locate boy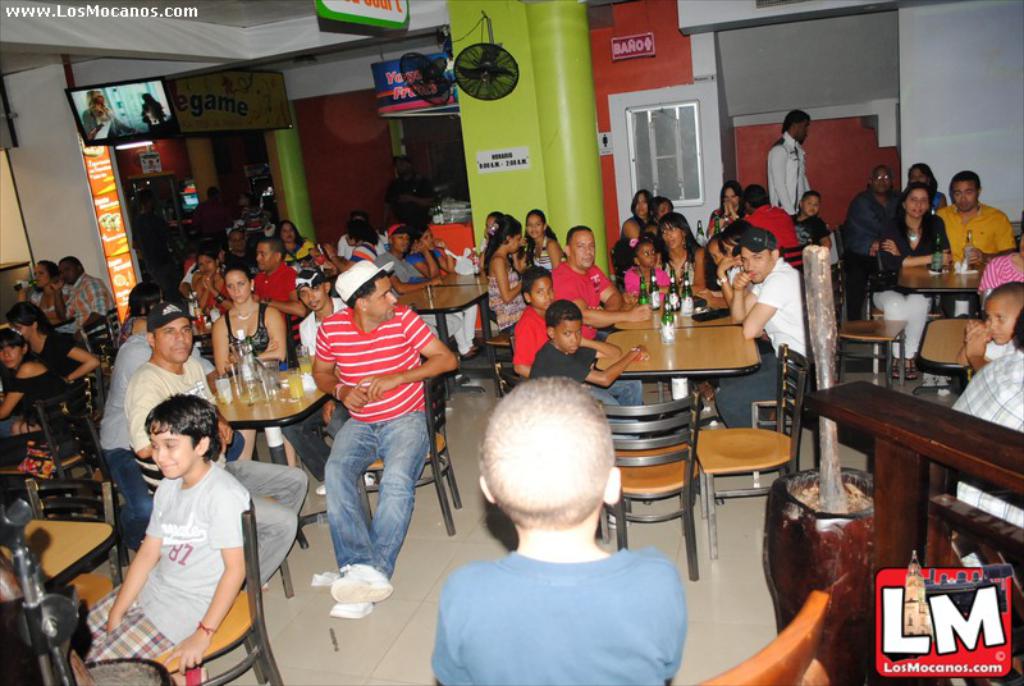
box(246, 233, 312, 328)
